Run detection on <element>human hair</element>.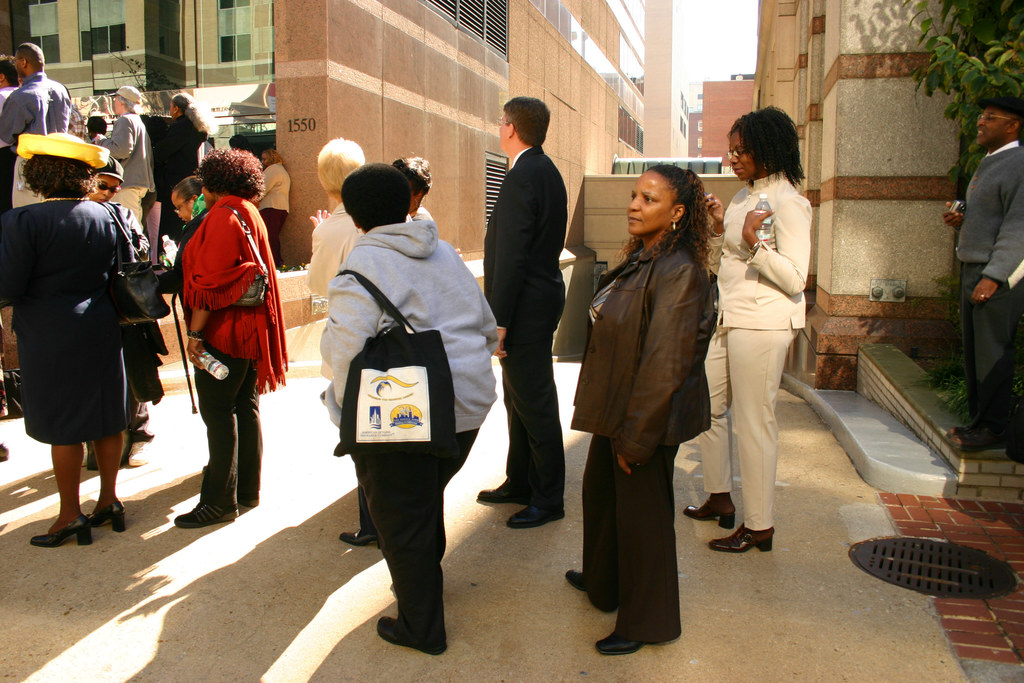
Result: [736, 105, 812, 189].
